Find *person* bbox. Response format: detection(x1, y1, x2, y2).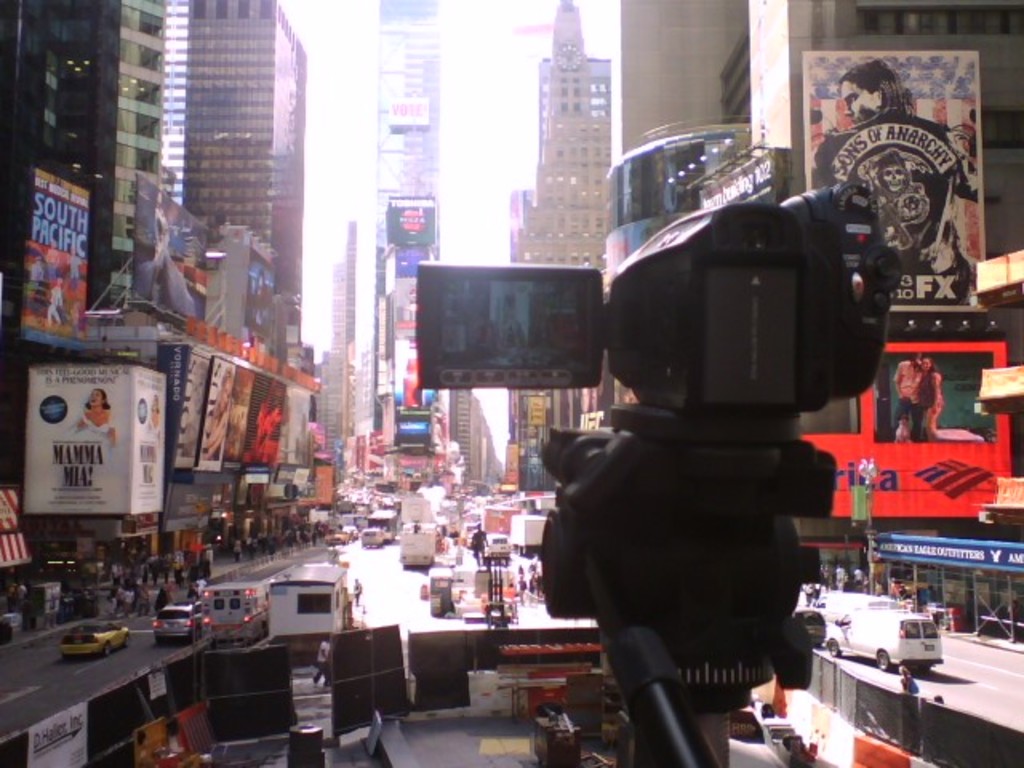
detection(350, 573, 363, 606).
